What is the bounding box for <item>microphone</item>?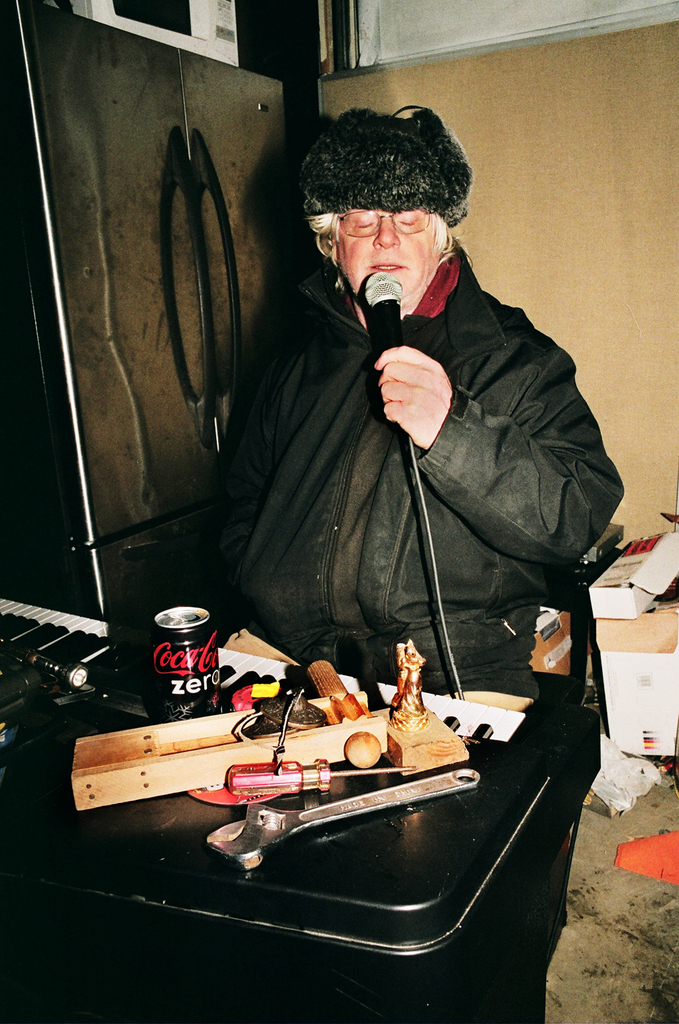
364:270:404:359.
